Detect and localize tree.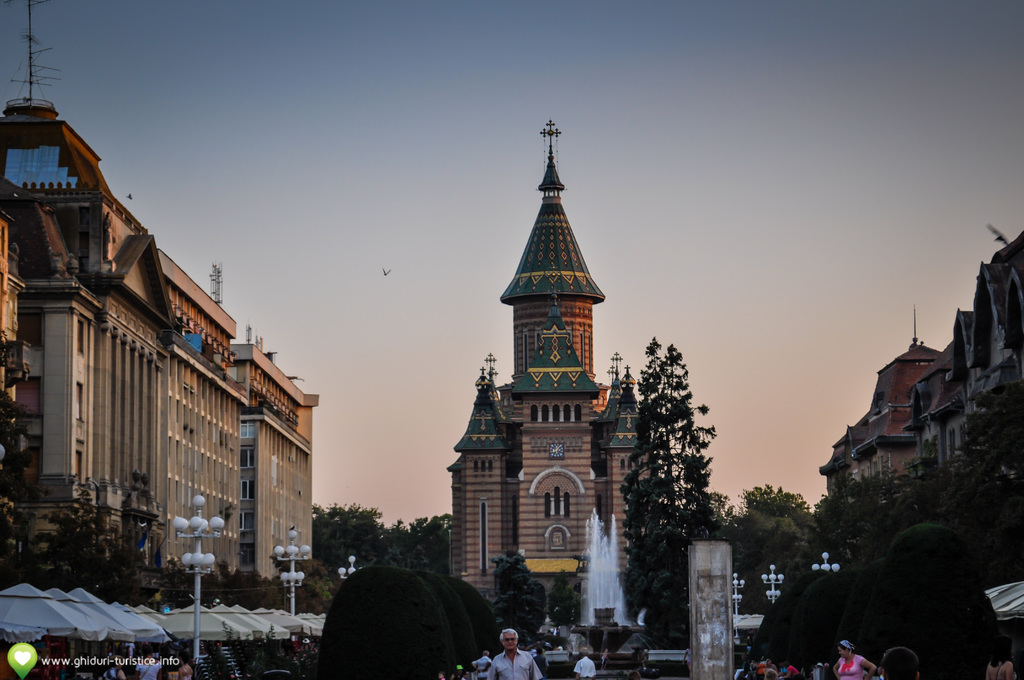
Localized at (852, 471, 906, 571).
